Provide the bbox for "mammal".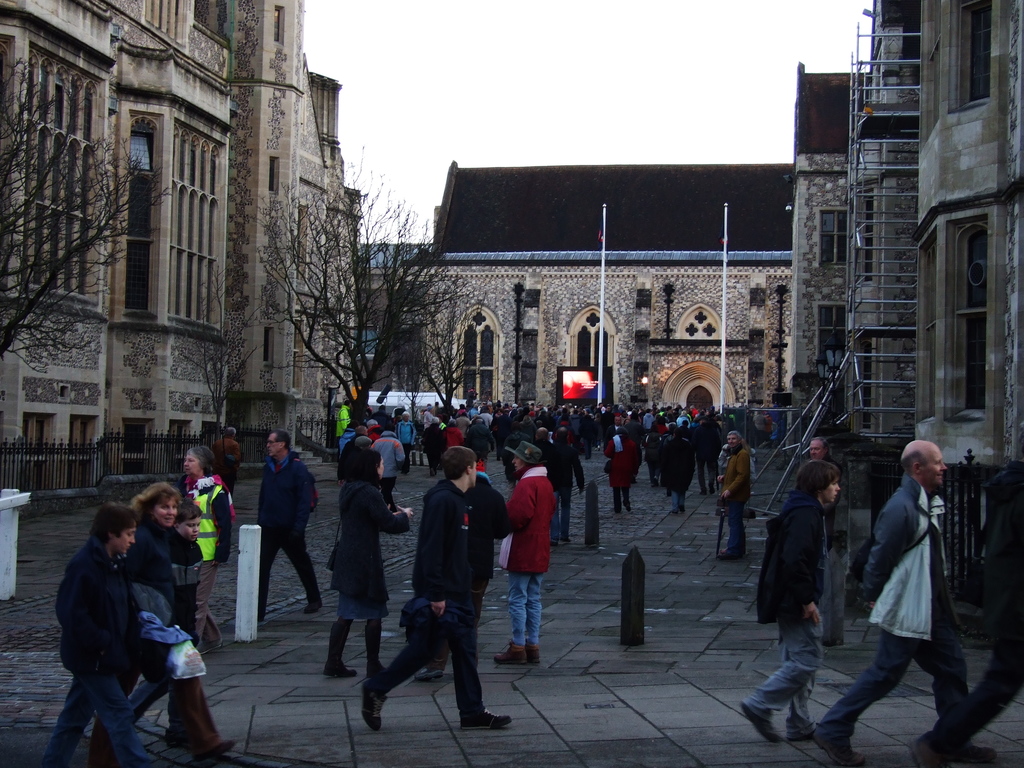
BBox(50, 509, 152, 767).
